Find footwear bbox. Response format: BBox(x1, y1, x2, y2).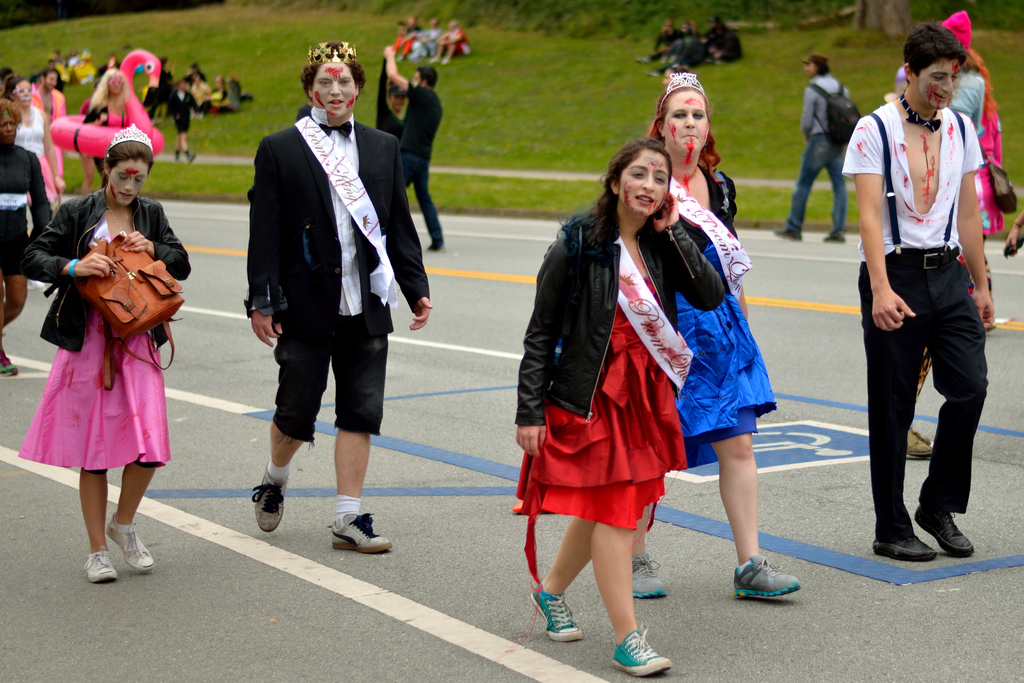
BBox(102, 516, 156, 572).
